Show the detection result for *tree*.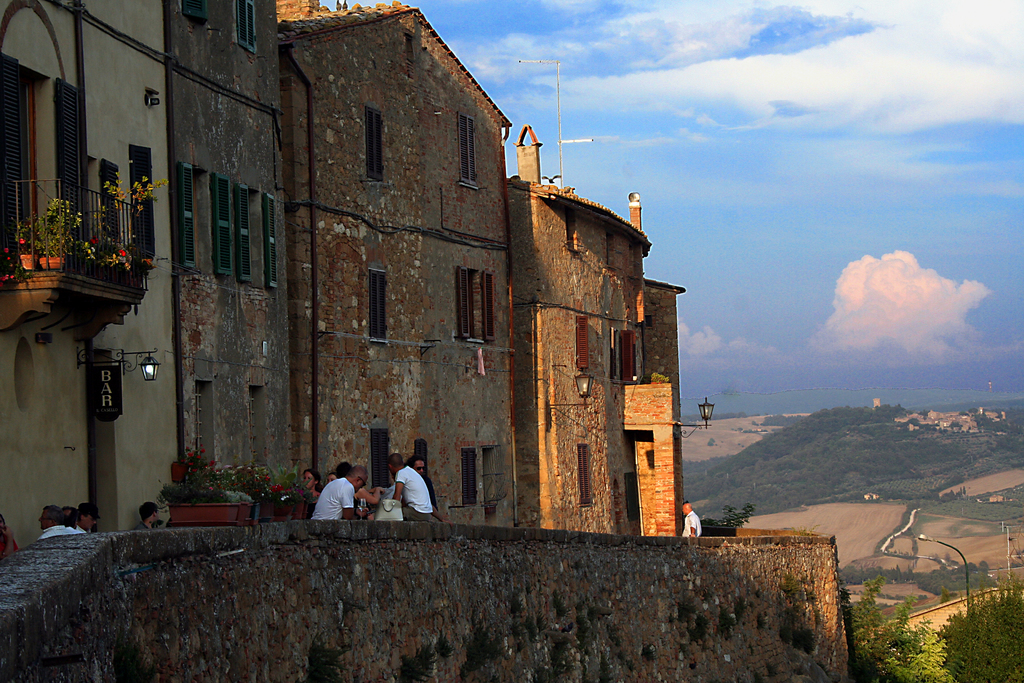
(937,573,1023,682).
